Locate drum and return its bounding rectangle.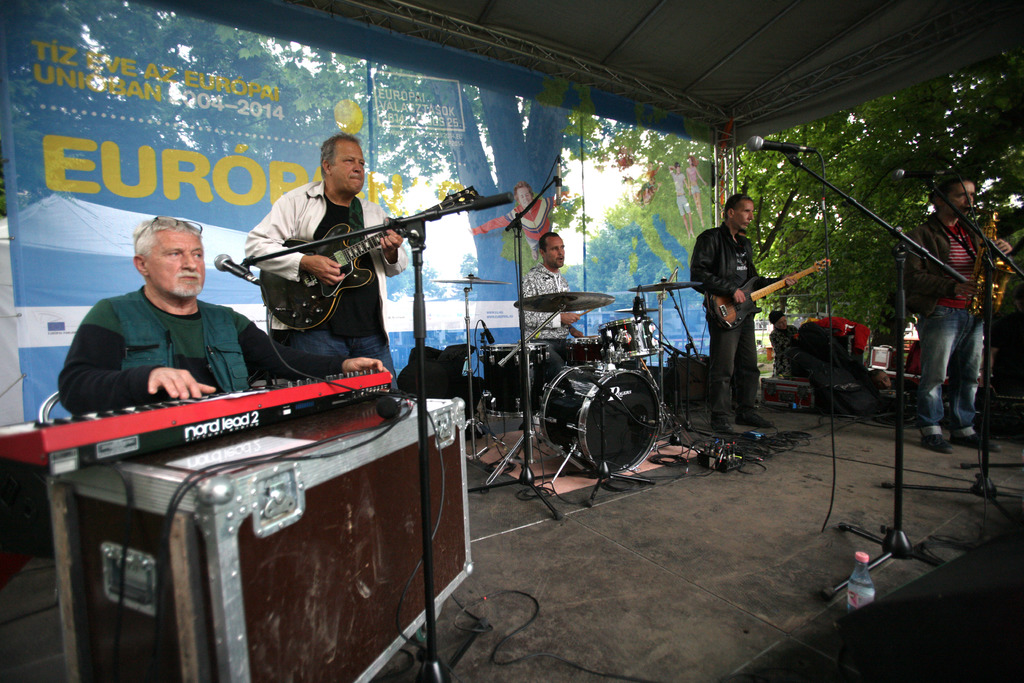
<box>534,359,665,475</box>.
